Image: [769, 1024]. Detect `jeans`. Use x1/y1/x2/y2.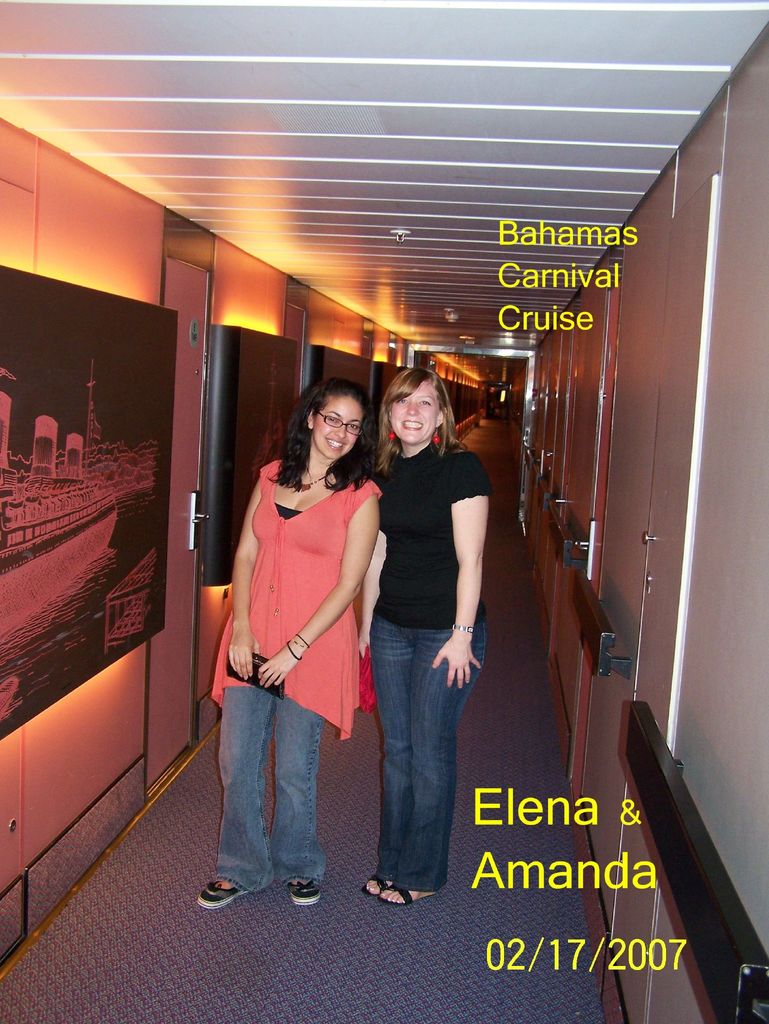
211/689/327/900.
